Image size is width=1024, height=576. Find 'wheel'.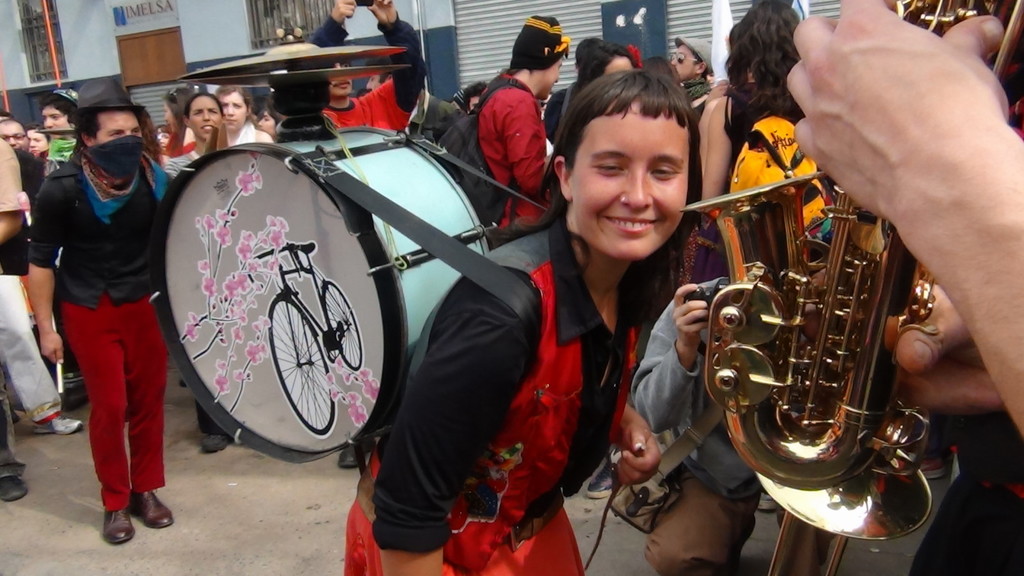
region(321, 278, 363, 367).
